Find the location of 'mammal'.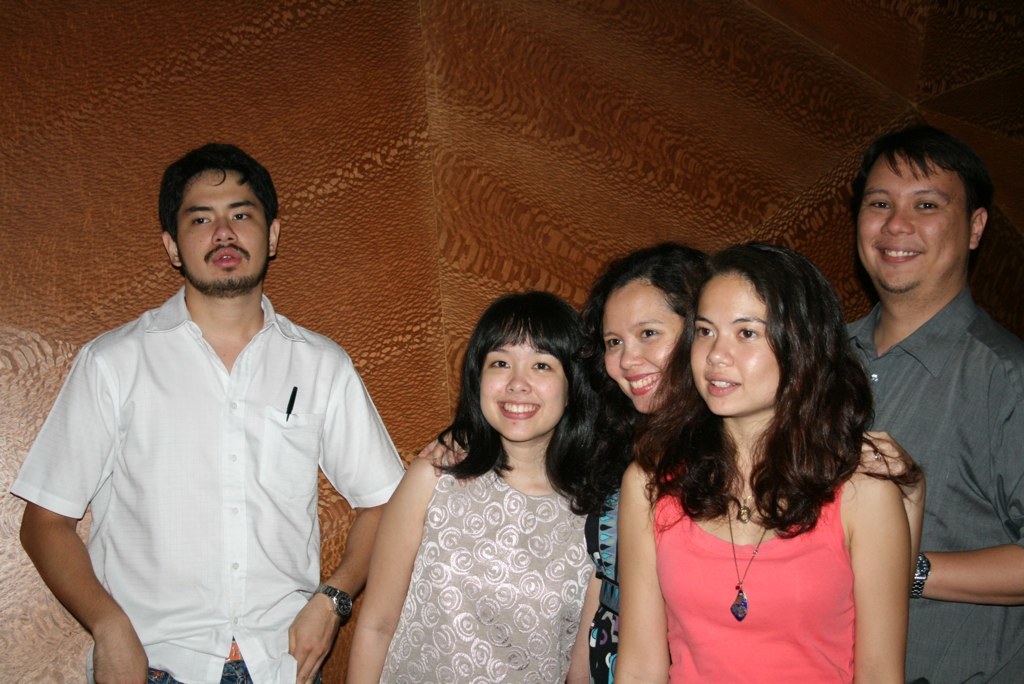
Location: {"x1": 813, "y1": 95, "x2": 1016, "y2": 683}.
